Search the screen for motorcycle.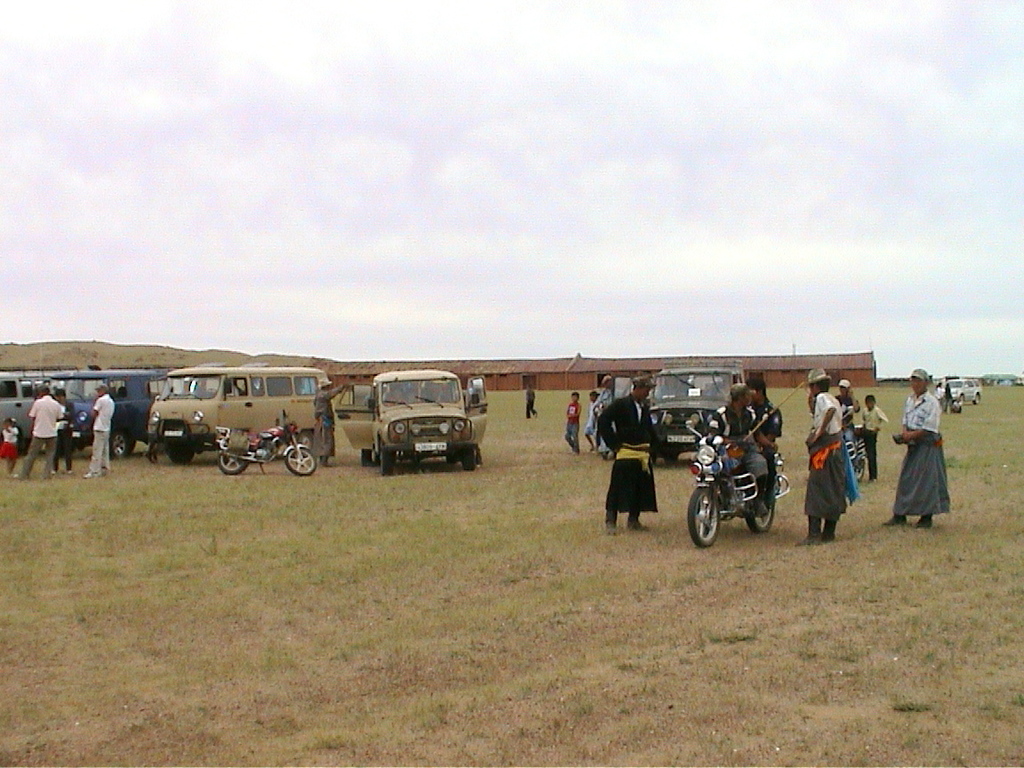
Found at x1=212, y1=408, x2=318, y2=480.
